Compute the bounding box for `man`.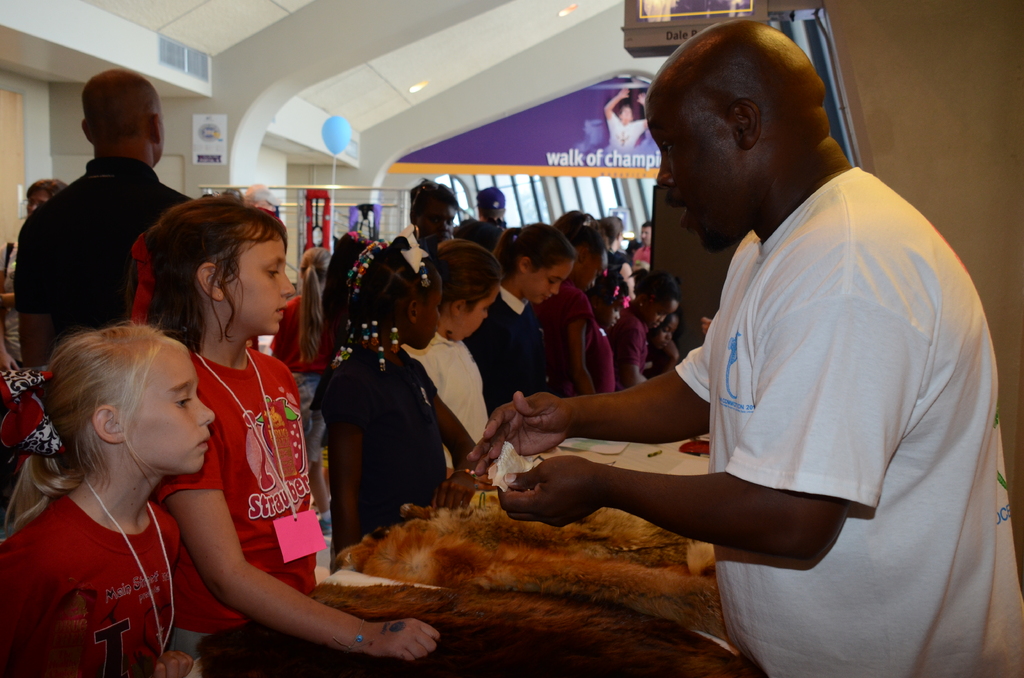
{"x1": 409, "y1": 177, "x2": 459, "y2": 245}.
